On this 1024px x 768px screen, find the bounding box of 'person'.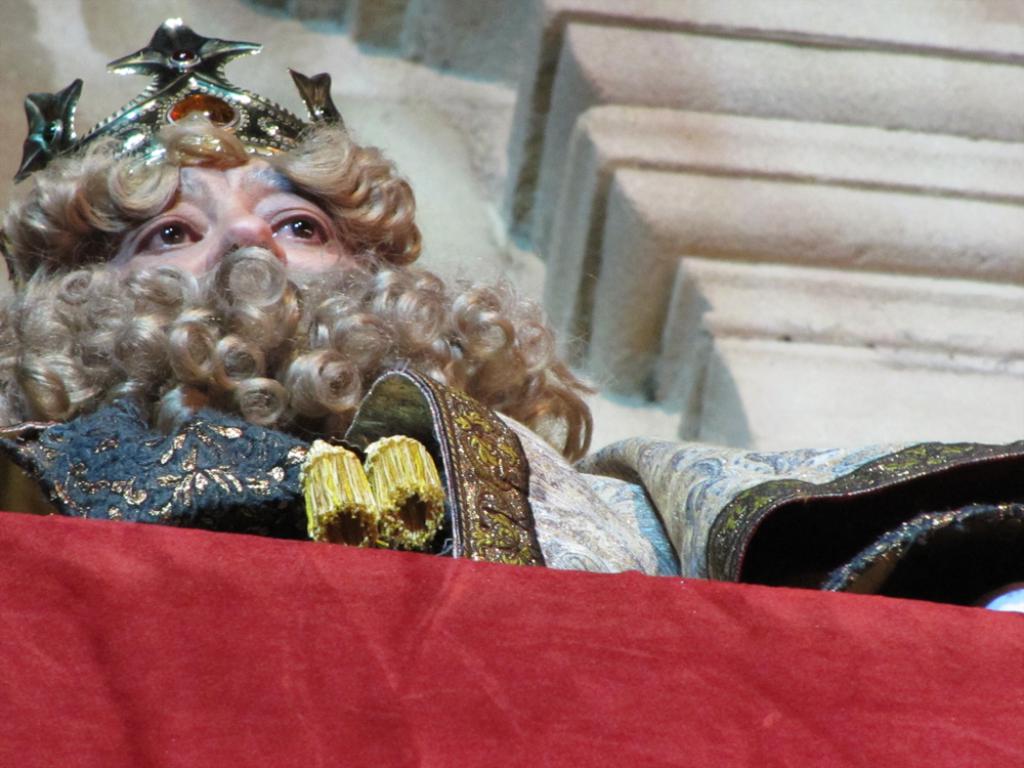
Bounding box: crop(35, 56, 567, 521).
